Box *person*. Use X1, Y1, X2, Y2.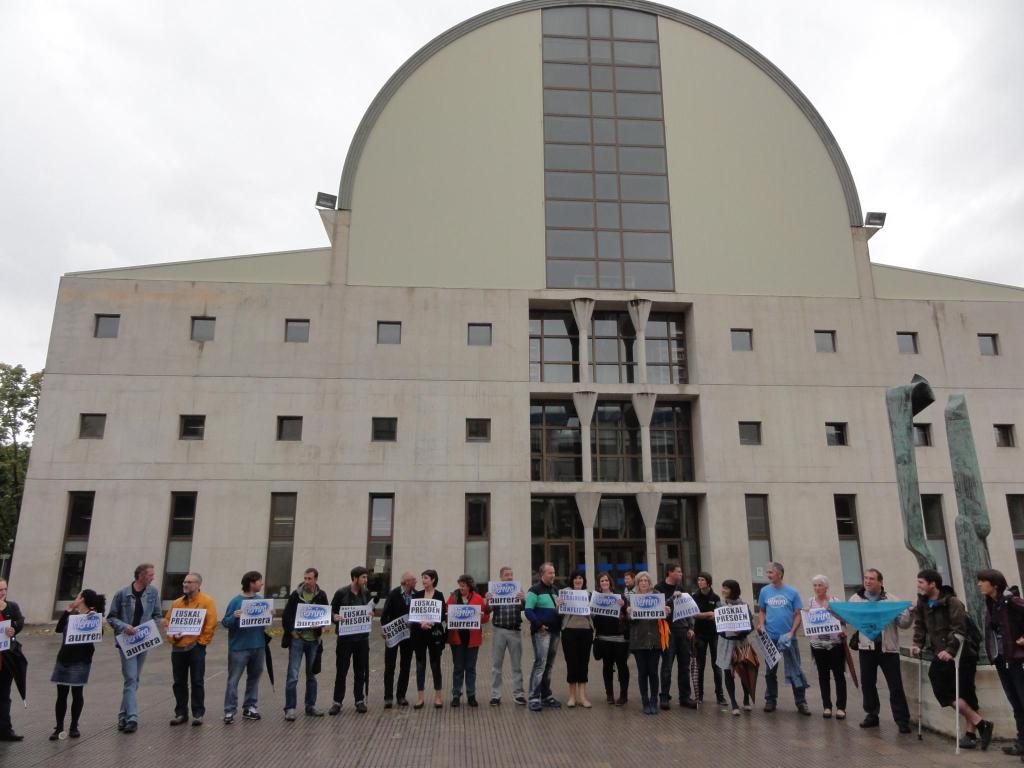
381, 570, 417, 709.
